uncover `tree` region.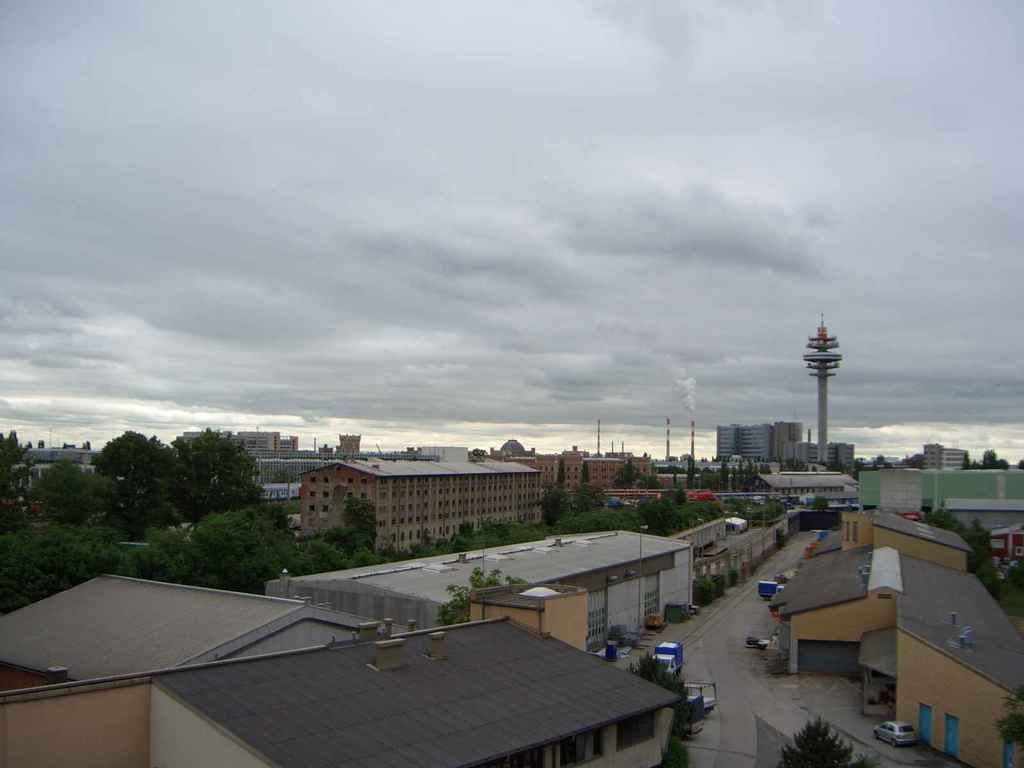
Uncovered: 566,481,599,511.
